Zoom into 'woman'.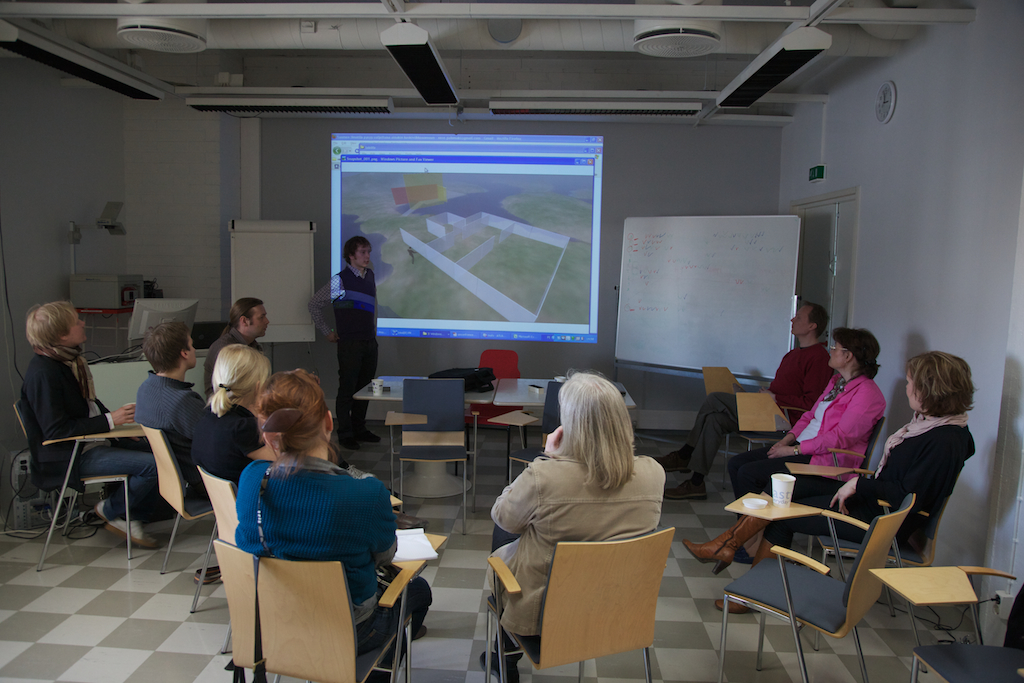
Zoom target: 484 382 680 616.
